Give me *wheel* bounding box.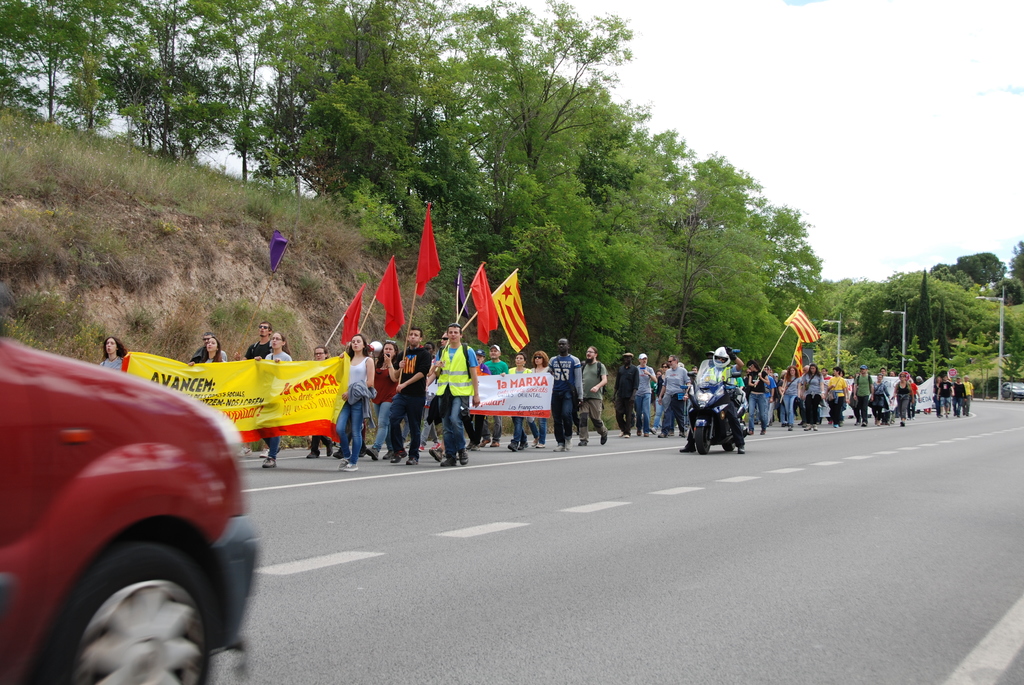
723,425,736,452.
